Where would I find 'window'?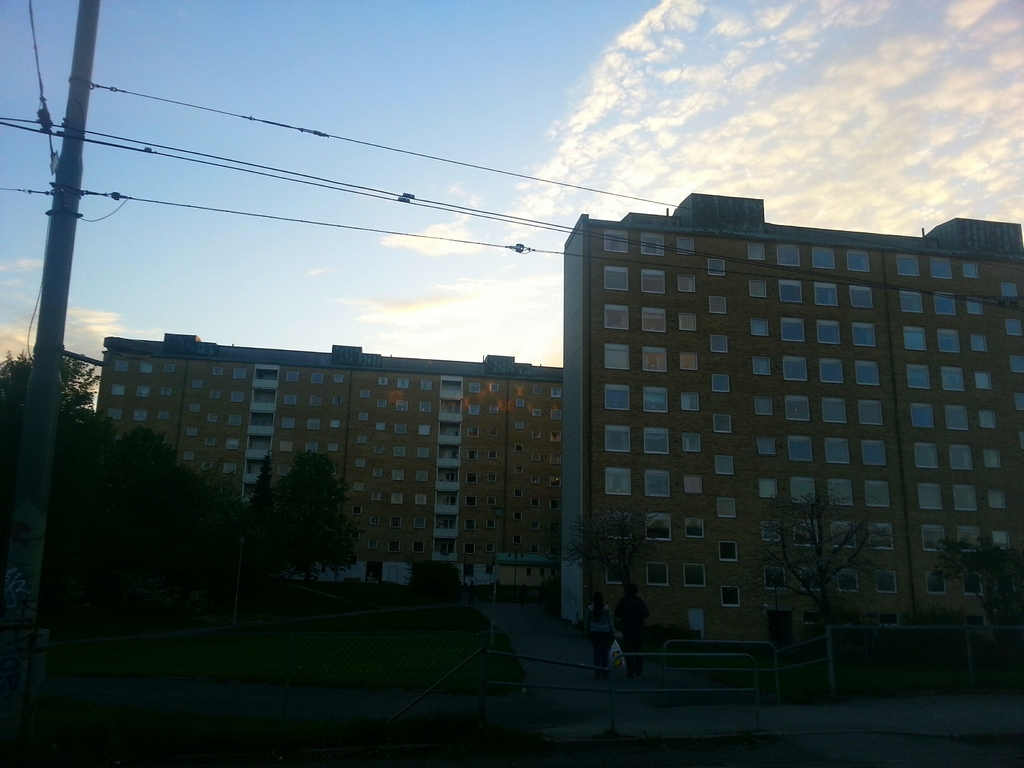
At <bbox>781, 317, 804, 340</bbox>.
